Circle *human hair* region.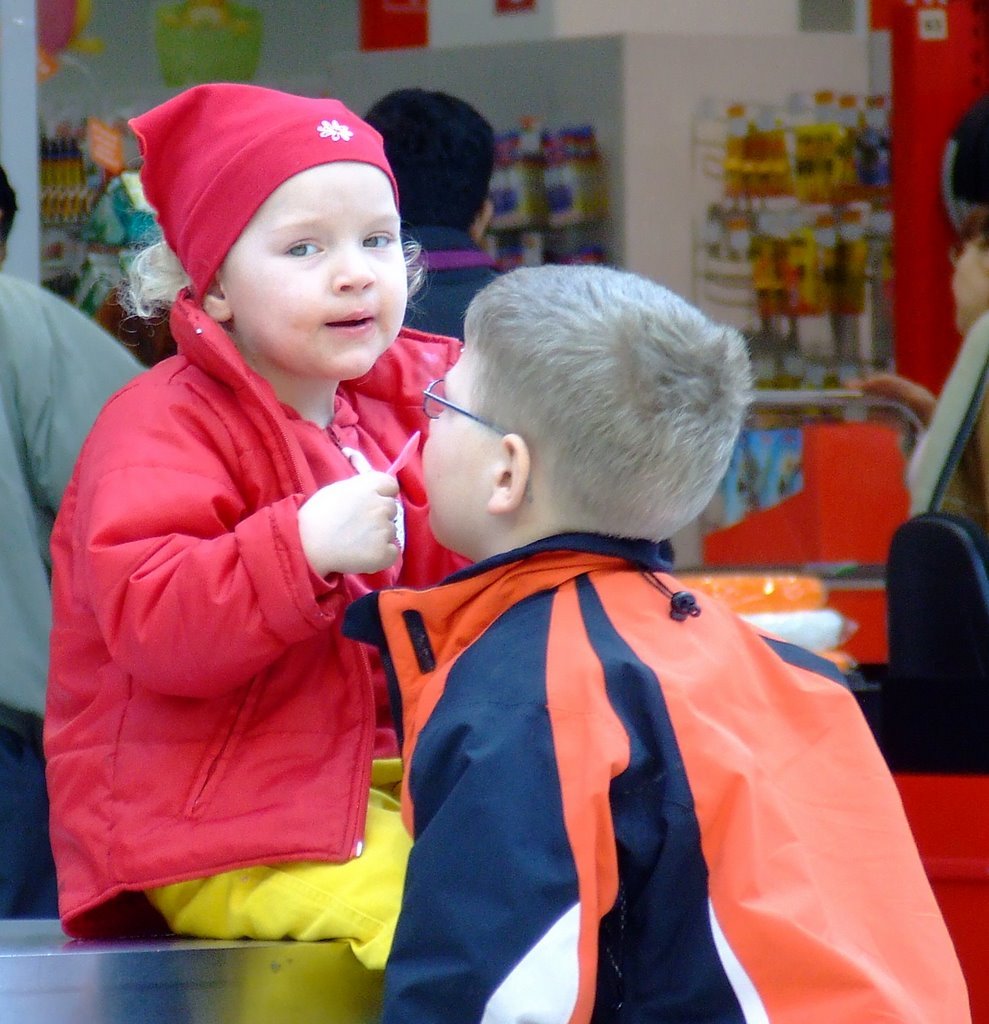
Region: <bbox>431, 260, 733, 541</bbox>.
